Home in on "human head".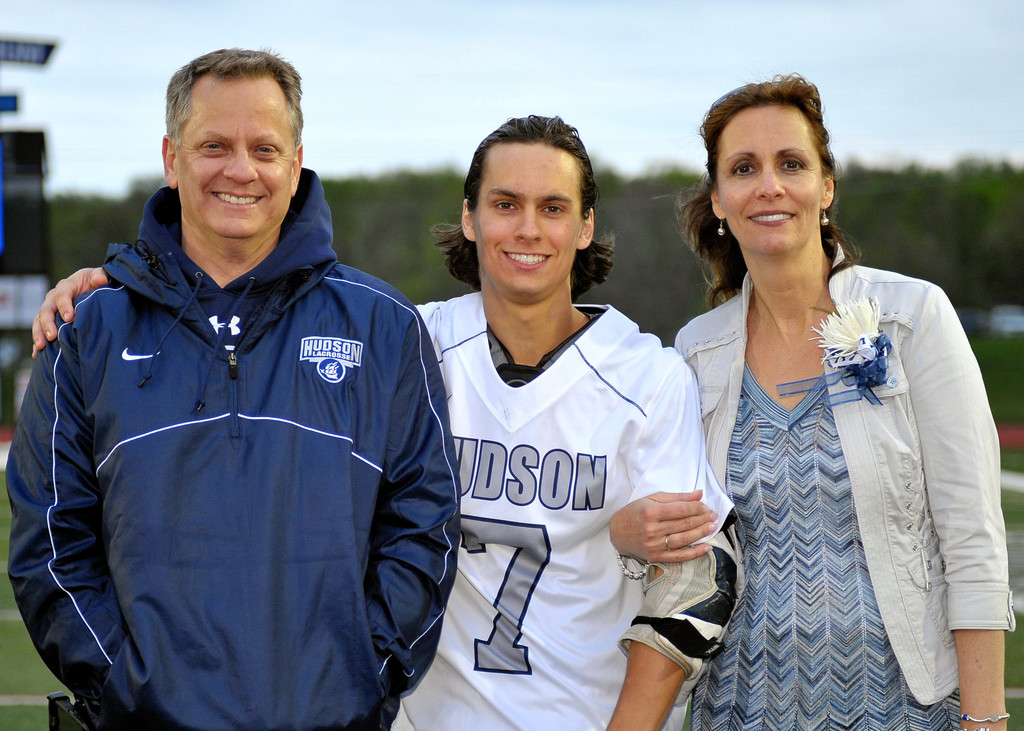
Homed in at 139 33 319 232.
